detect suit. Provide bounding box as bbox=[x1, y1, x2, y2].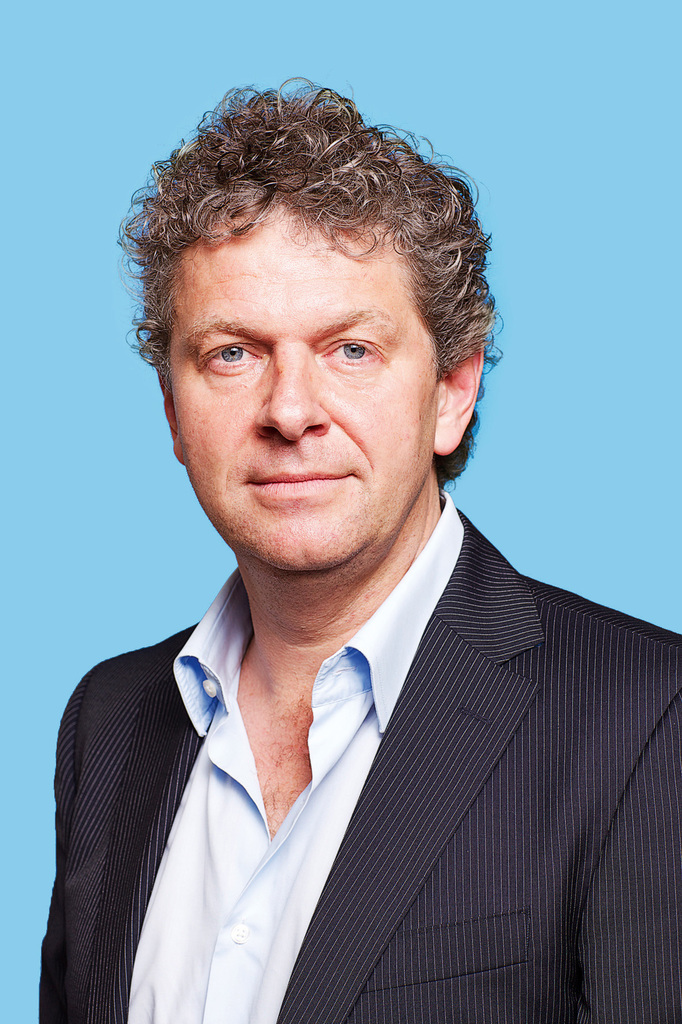
bbox=[70, 507, 559, 1023].
